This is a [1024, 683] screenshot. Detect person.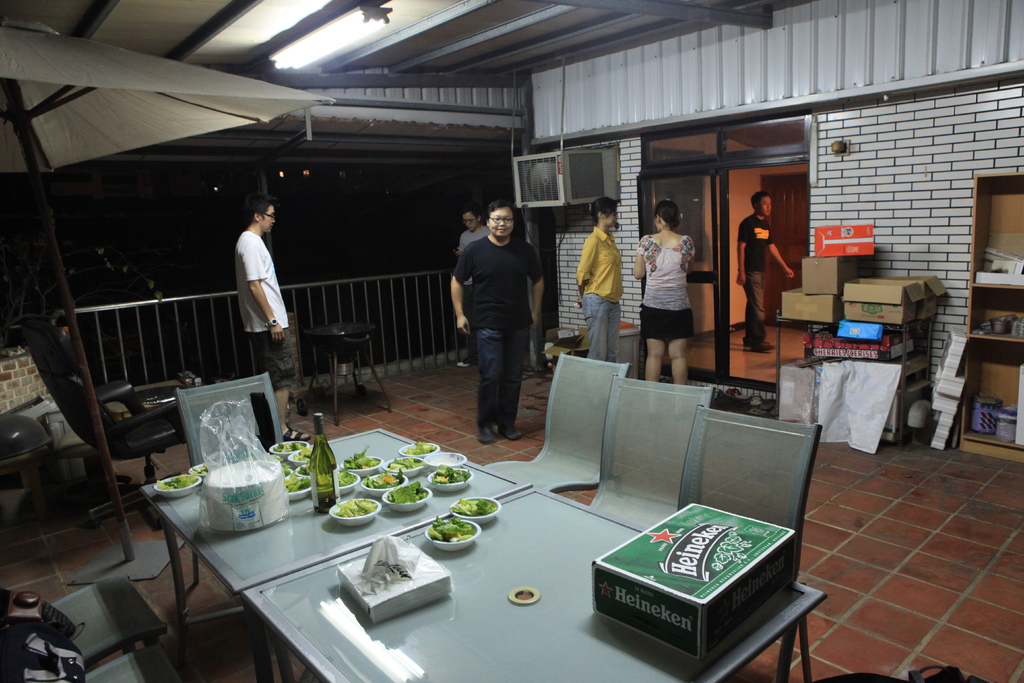
[451,202,559,447].
